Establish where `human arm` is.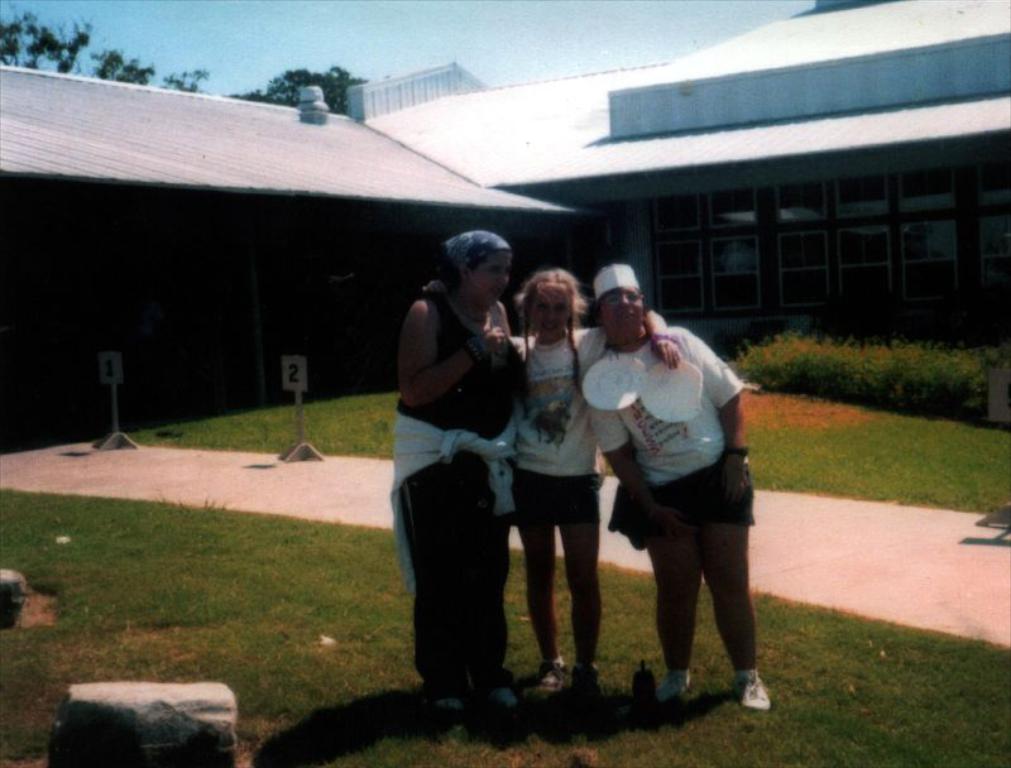
Established at [399, 313, 485, 424].
